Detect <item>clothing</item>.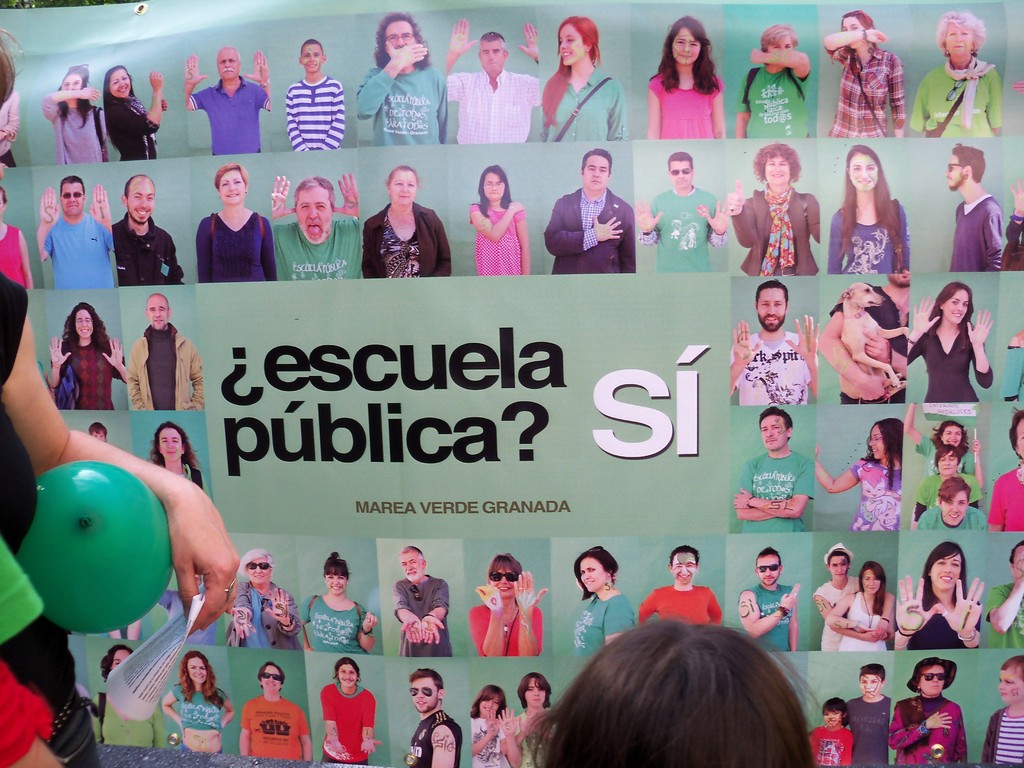
Detected at (x1=725, y1=180, x2=824, y2=281).
